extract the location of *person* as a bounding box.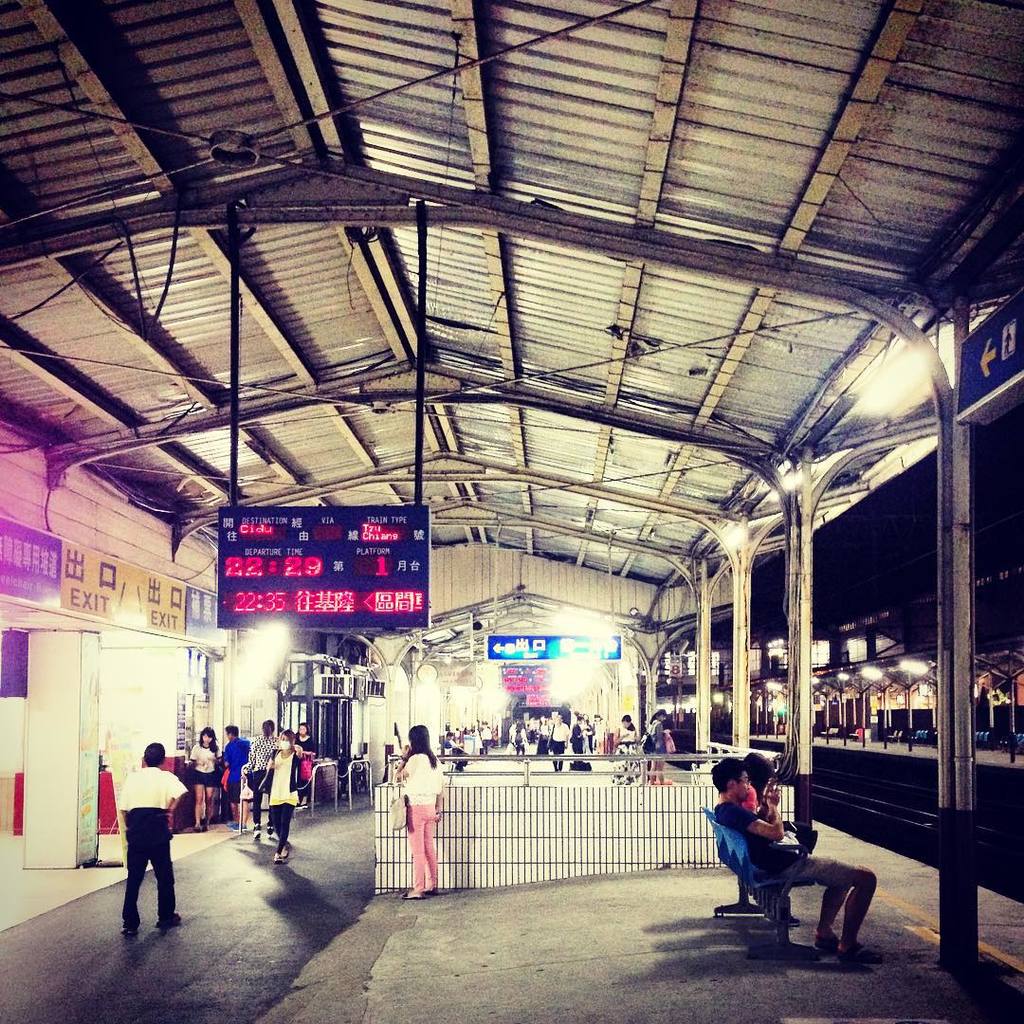
(x1=395, y1=721, x2=443, y2=898).
